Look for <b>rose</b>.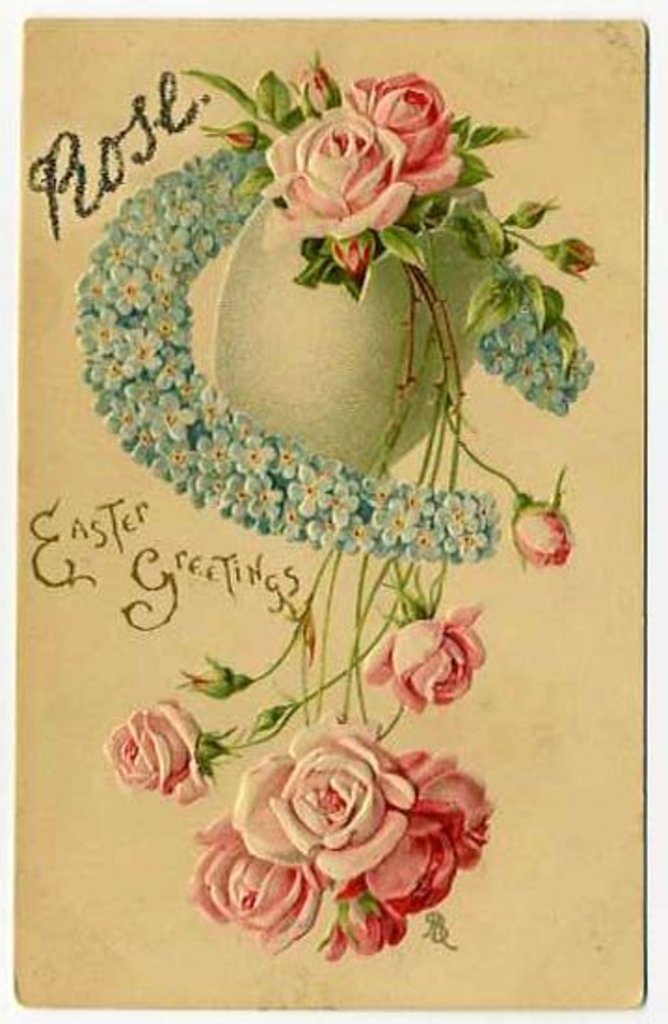
Found: BBox(504, 499, 575, 566).
